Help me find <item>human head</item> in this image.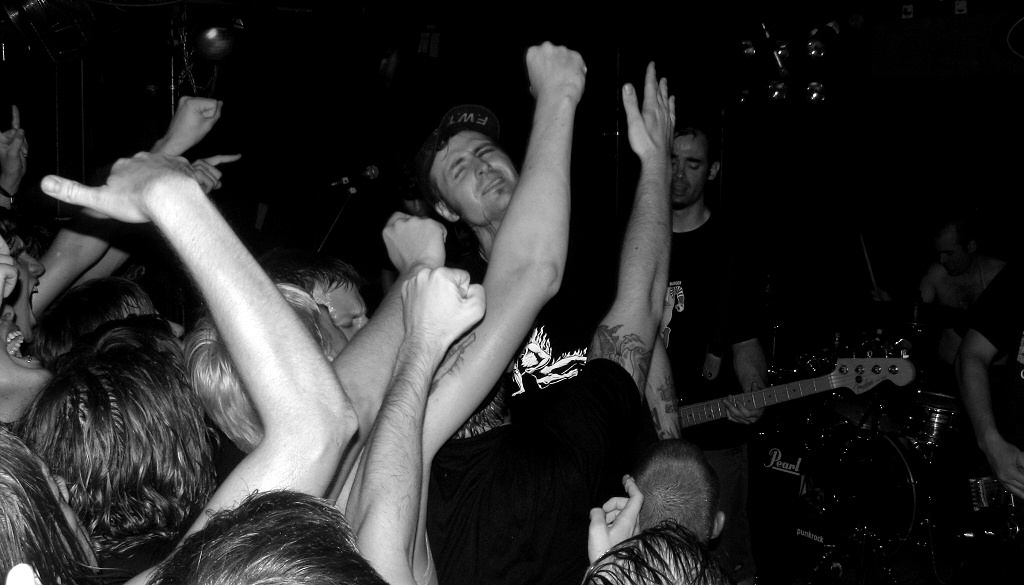
Found it: bbox(632, 440, 729, 554).
